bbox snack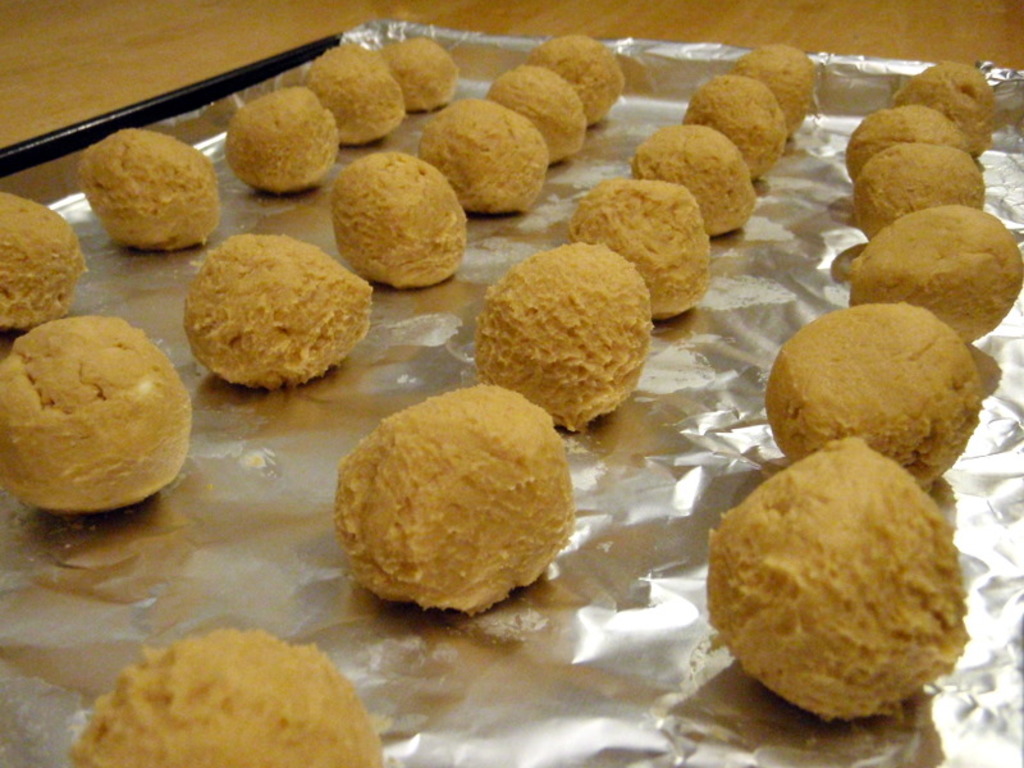
box=[890, 58, 1002, 138]
